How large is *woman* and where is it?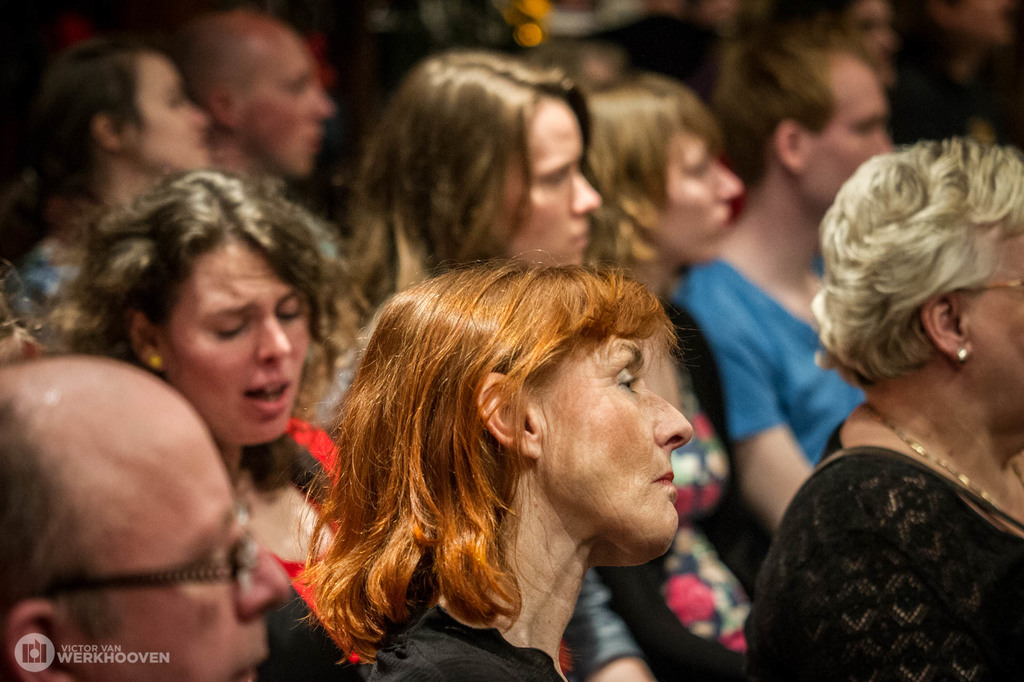
Bounding box: 760 115 1023 633.
